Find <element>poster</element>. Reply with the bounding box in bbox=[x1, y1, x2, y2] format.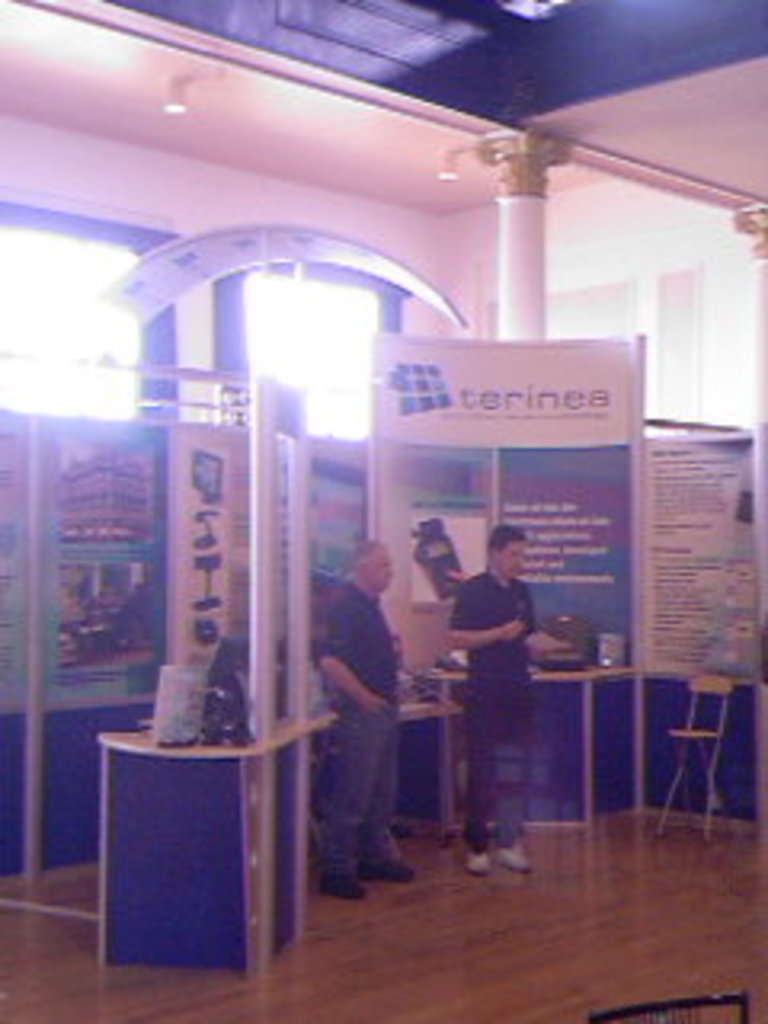
bbox=[640, 426, 765, 672].
